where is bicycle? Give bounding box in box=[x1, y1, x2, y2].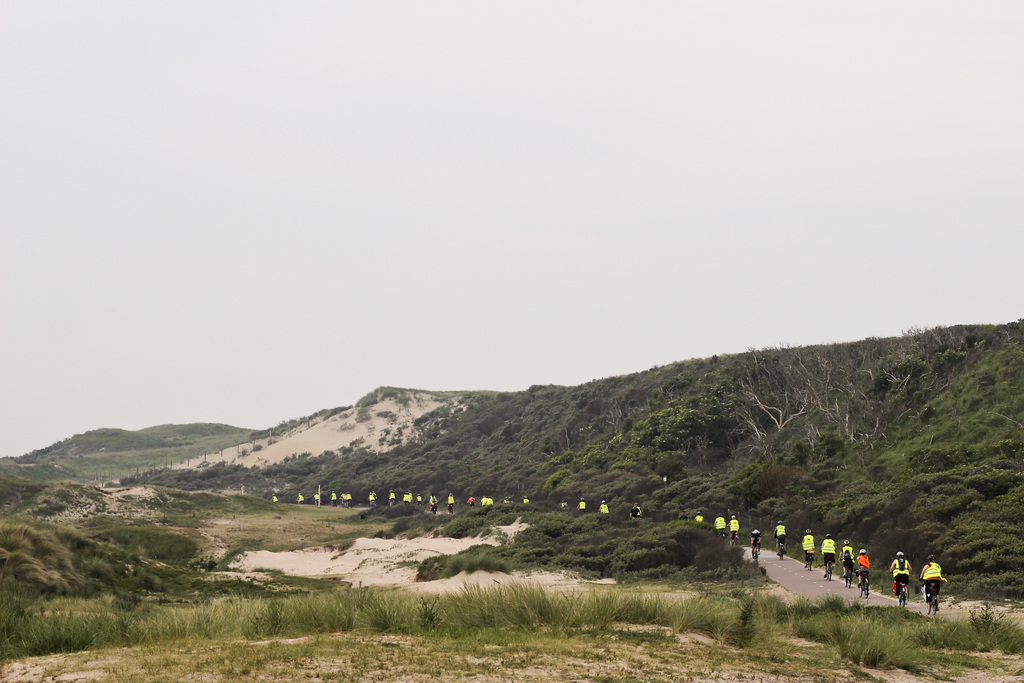
box=[753, 541, 759, 567].
